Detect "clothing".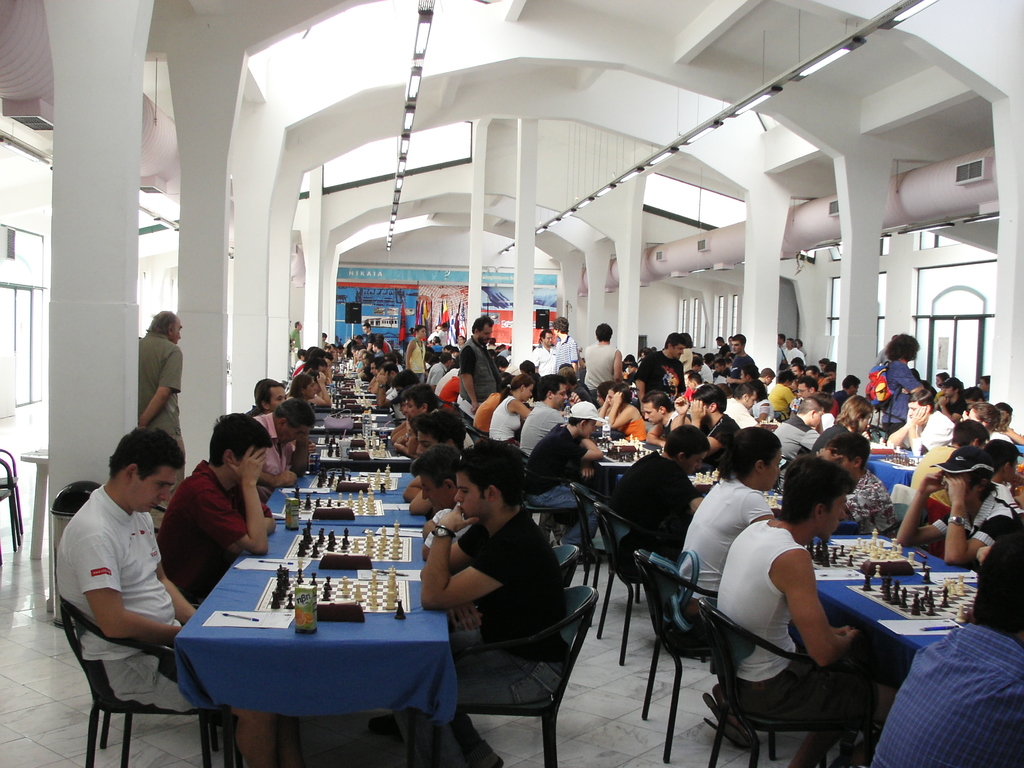
Detected at left=786, top=351, right=804, bottom=365.
